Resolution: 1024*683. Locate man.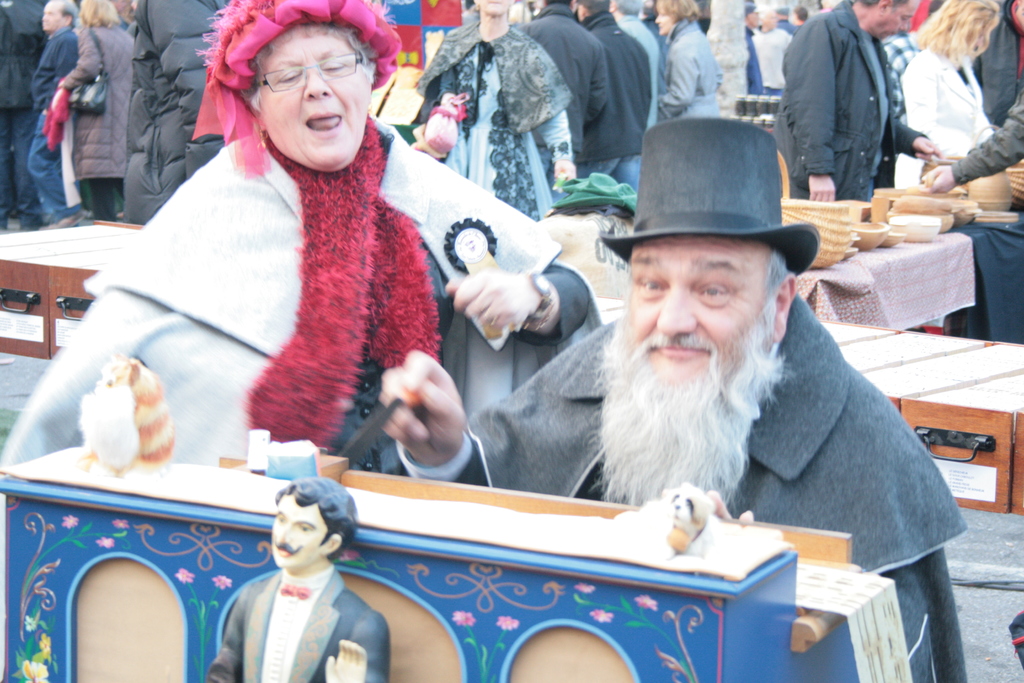
crop(781, 0, 920, 197).
